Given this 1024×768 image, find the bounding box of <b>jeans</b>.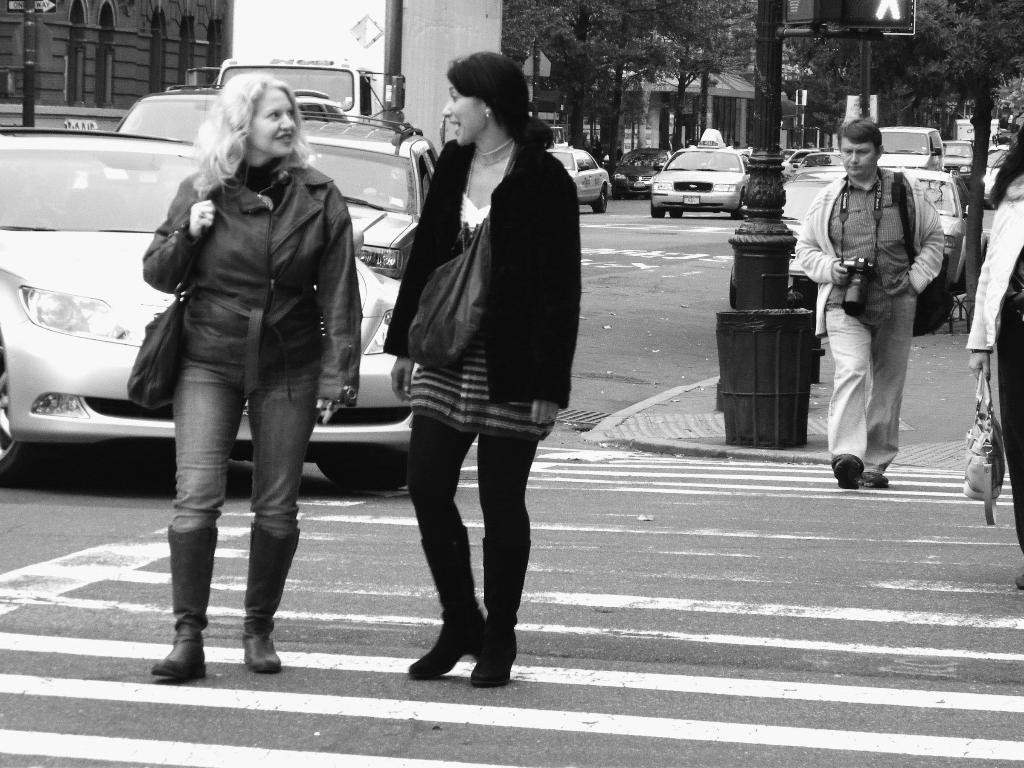
<region>156, 318, 319, 660</region>.
